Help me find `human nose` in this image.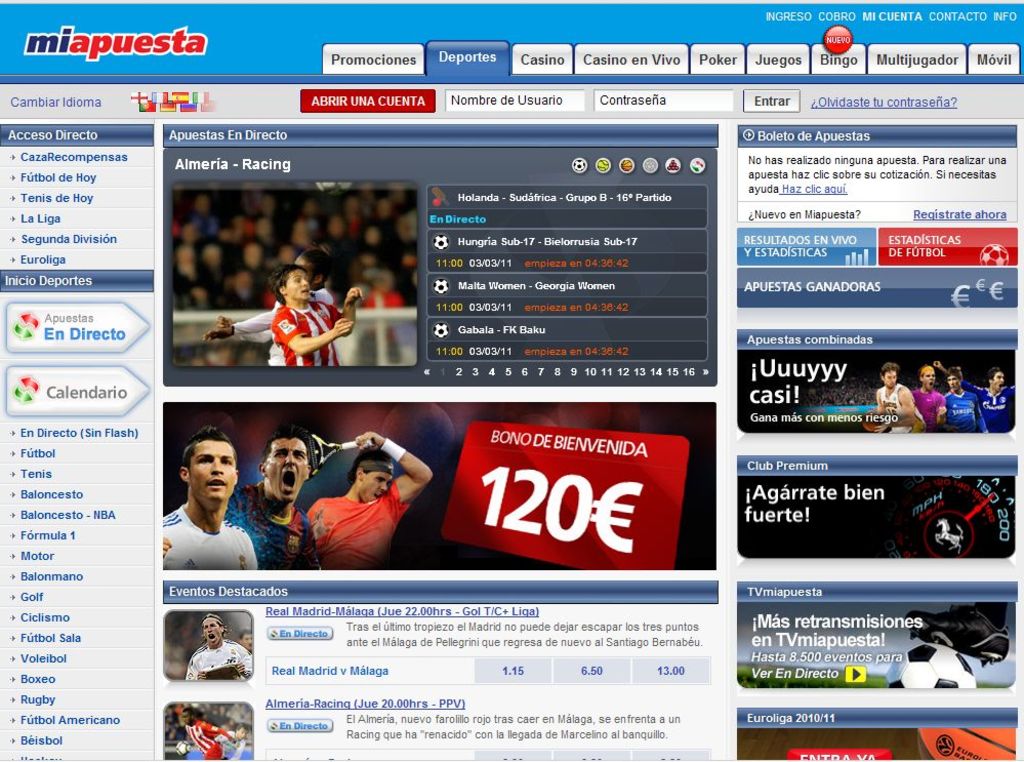
Found it: l=380, t=481, r=387, b=493.
